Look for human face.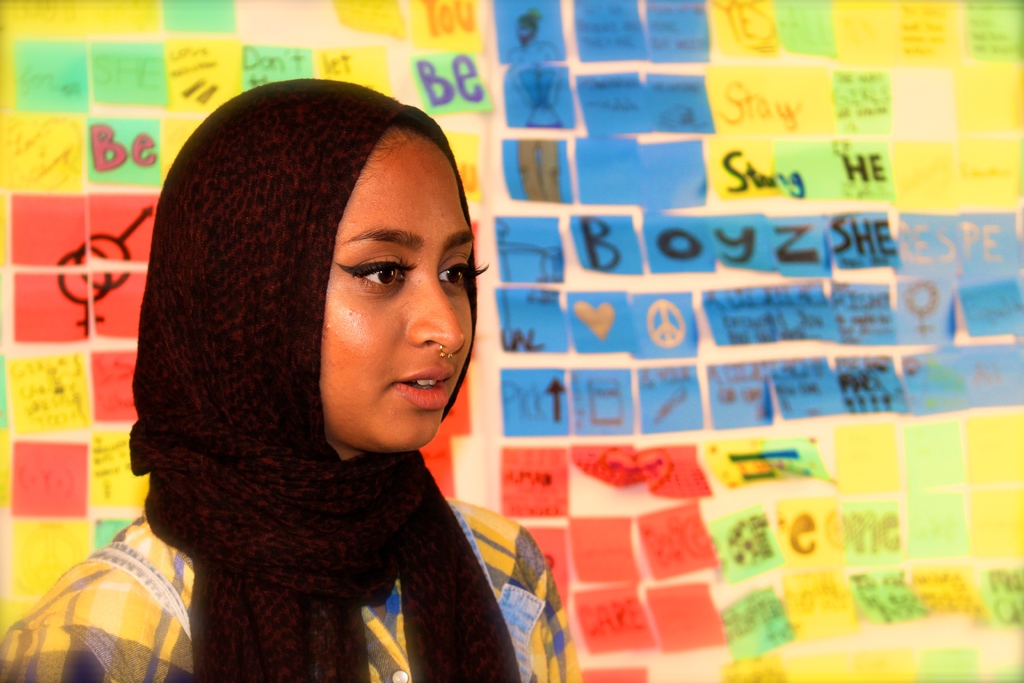
Found: {"left": 320, "top": 133, "right": 489, "bottom": 447}.
